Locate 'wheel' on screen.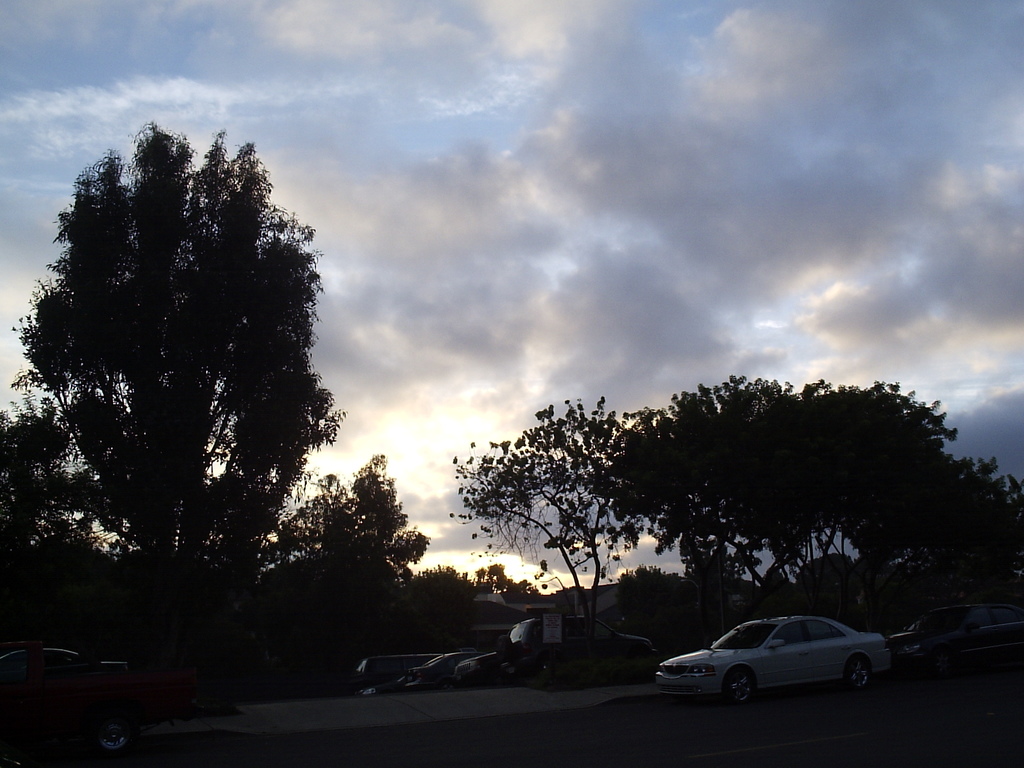
On screen at bbox(730, 671, 753, 708).
